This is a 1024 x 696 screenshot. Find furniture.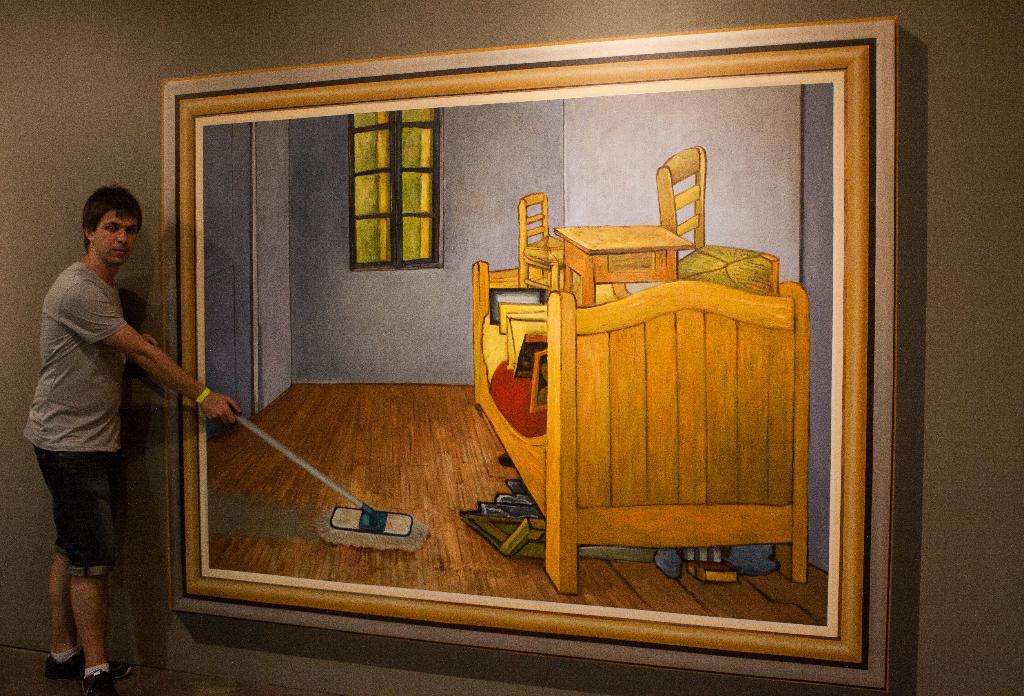
Bounding box: (518,192,565,289).
